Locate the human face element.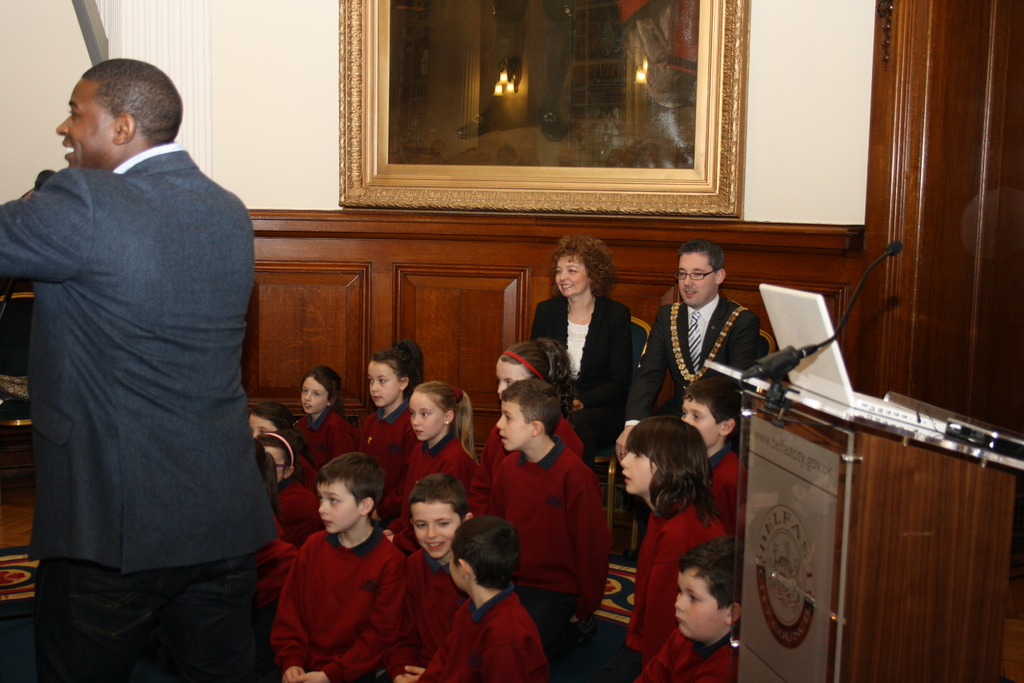
Element bbox: (58,79,108,165).
